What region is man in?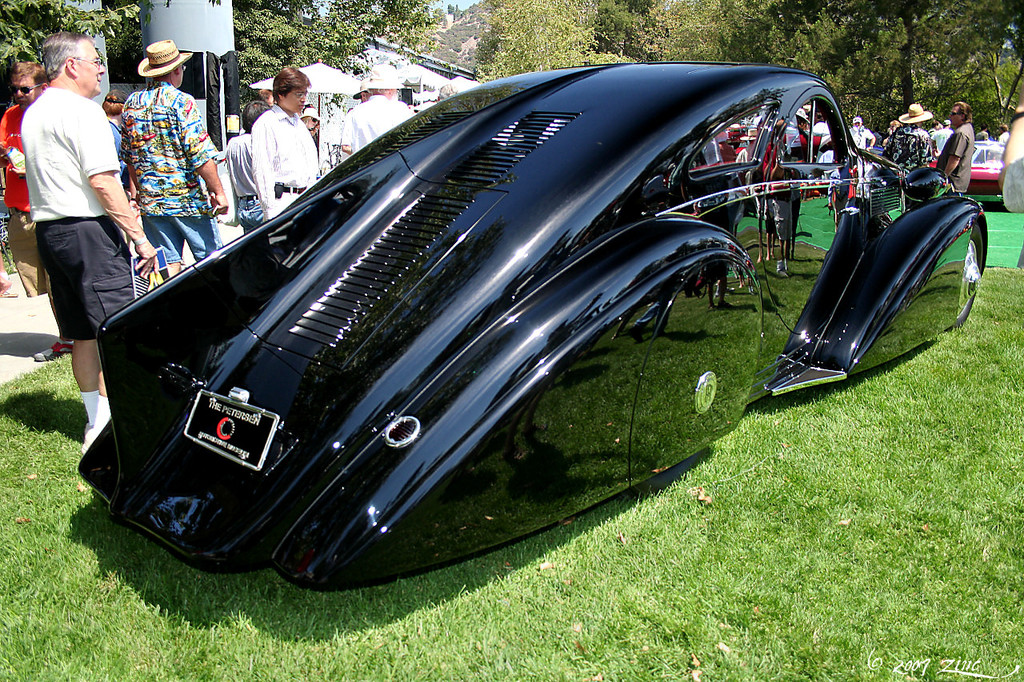
x1=342 y1=63 x2=413 y2=158.
